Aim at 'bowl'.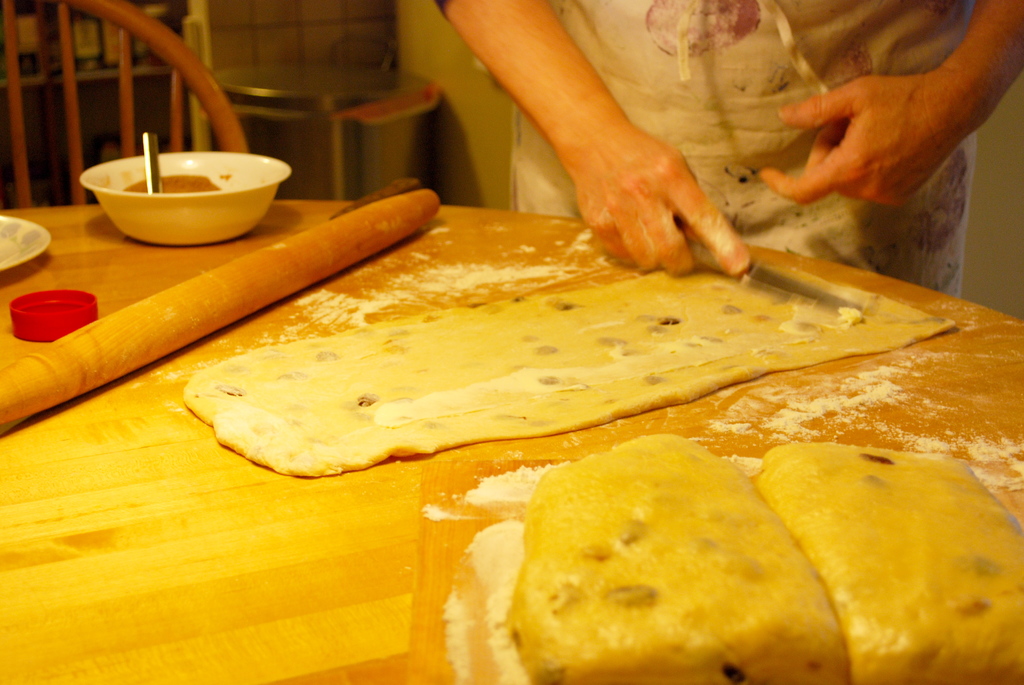
Aimed at [left=77, top=151, right=273, bottom=236].
